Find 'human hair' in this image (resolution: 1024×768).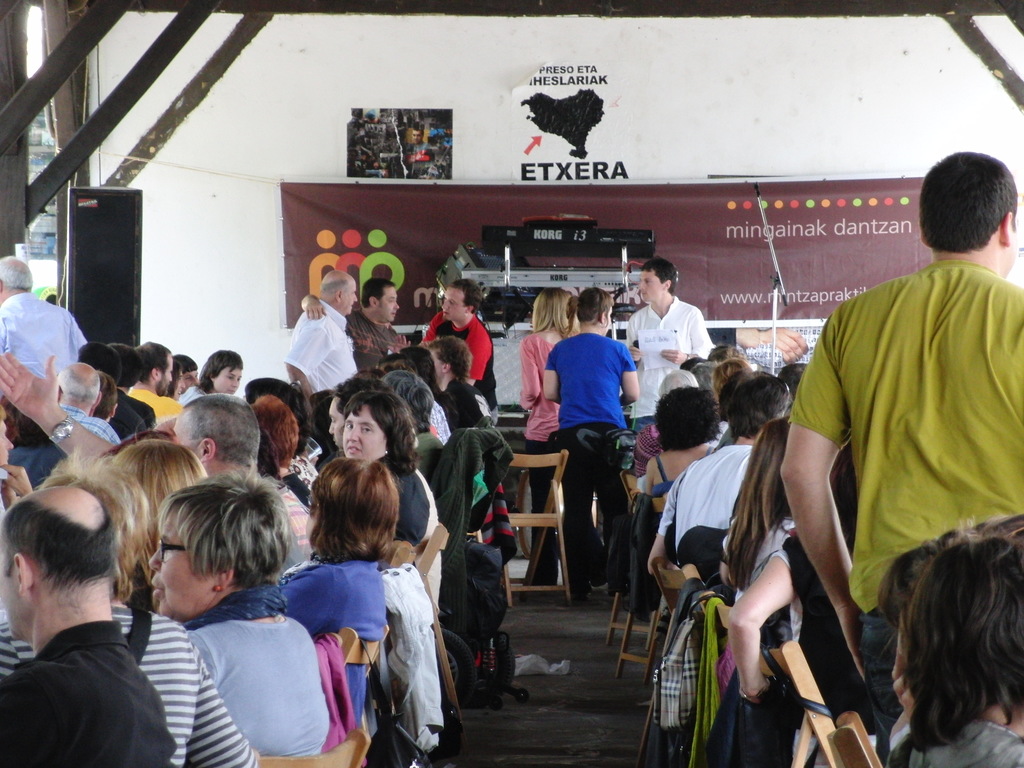
{"x1": 441, "y1": 332, "x2": 473, "y2": 378}.
